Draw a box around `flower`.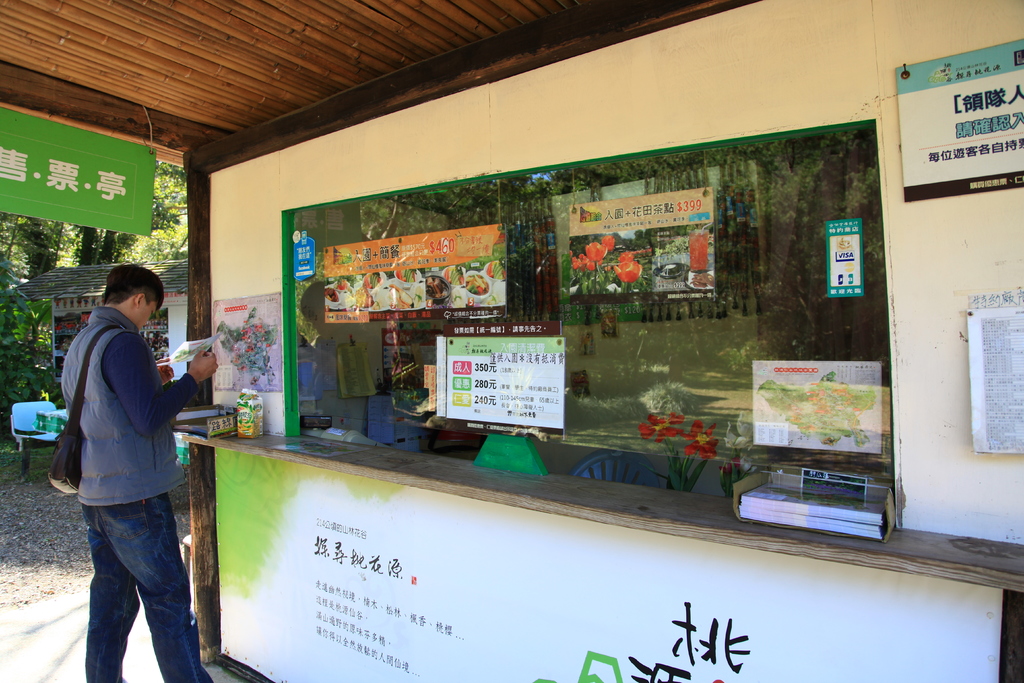
l=636, t=412, r=684, b=442.
